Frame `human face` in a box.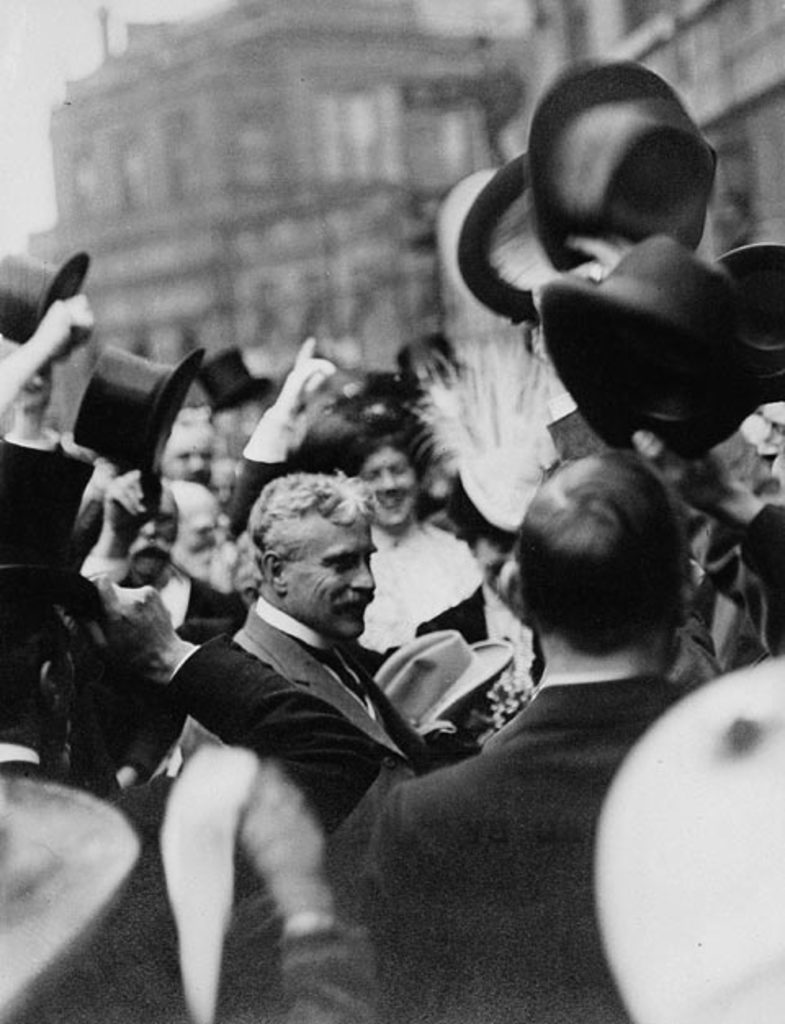
[357,445,419,530].
